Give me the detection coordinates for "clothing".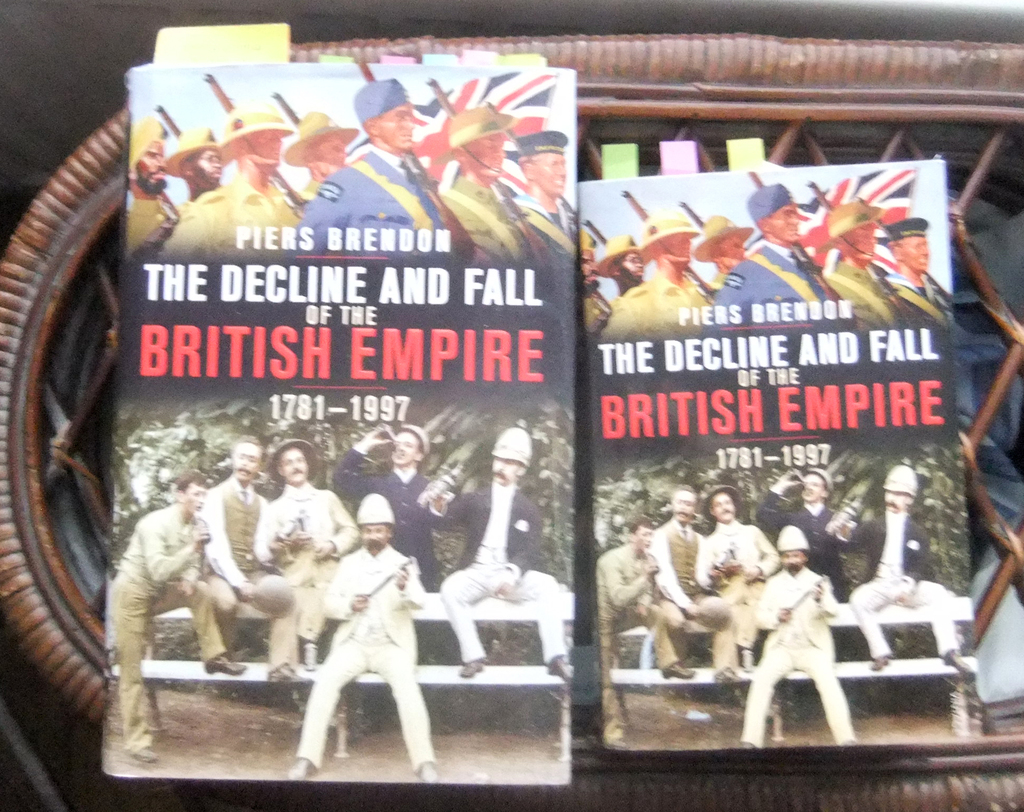
x1=186 y1=473 x2=292 y2=666.
